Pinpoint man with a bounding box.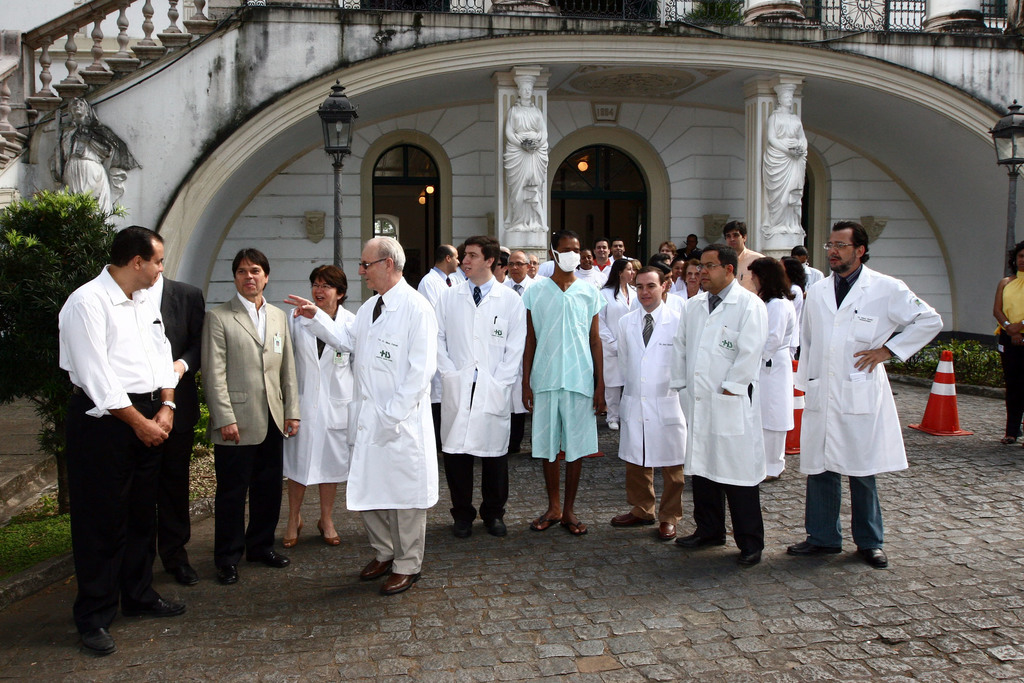
(left=435, top=235, right=531, bottom=534).
